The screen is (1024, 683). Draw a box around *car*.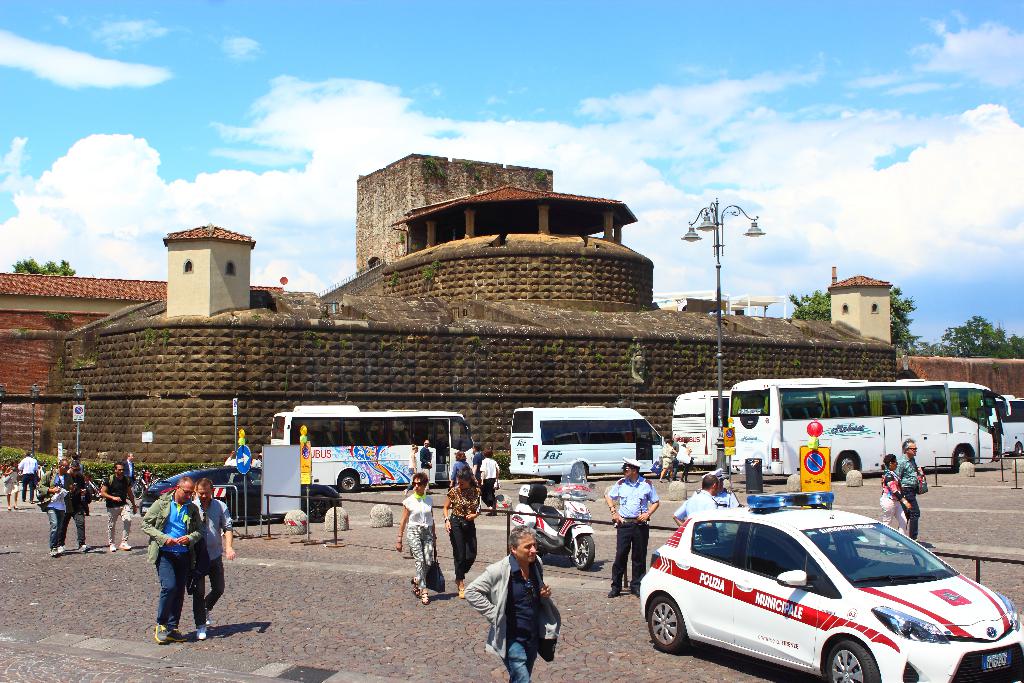
crop(138, 462, 342, 523).
